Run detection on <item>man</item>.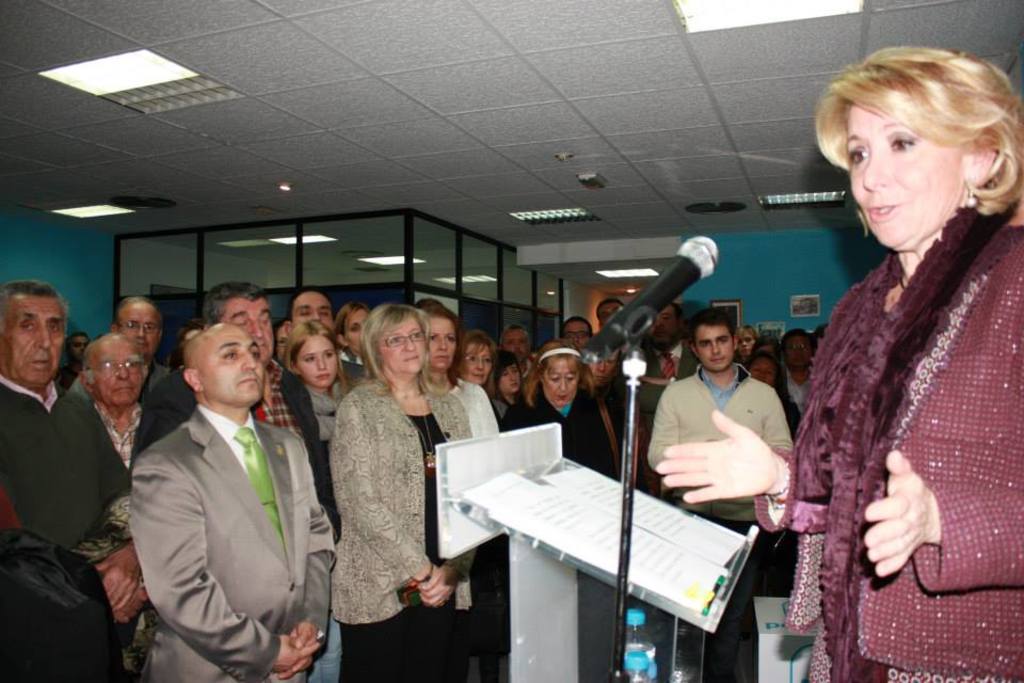
Result: <region>652, 313, 797, 461</region>.
